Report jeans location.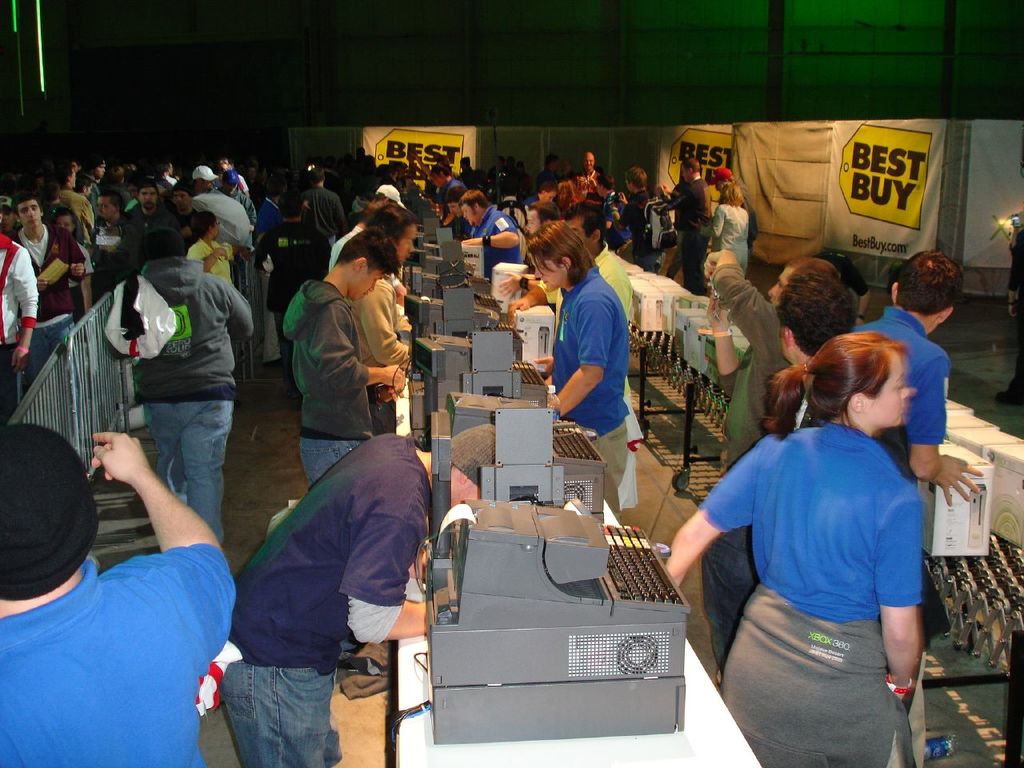
Report: {"left": 229, "top": 658, "right": 337, "bottom": 767}.
